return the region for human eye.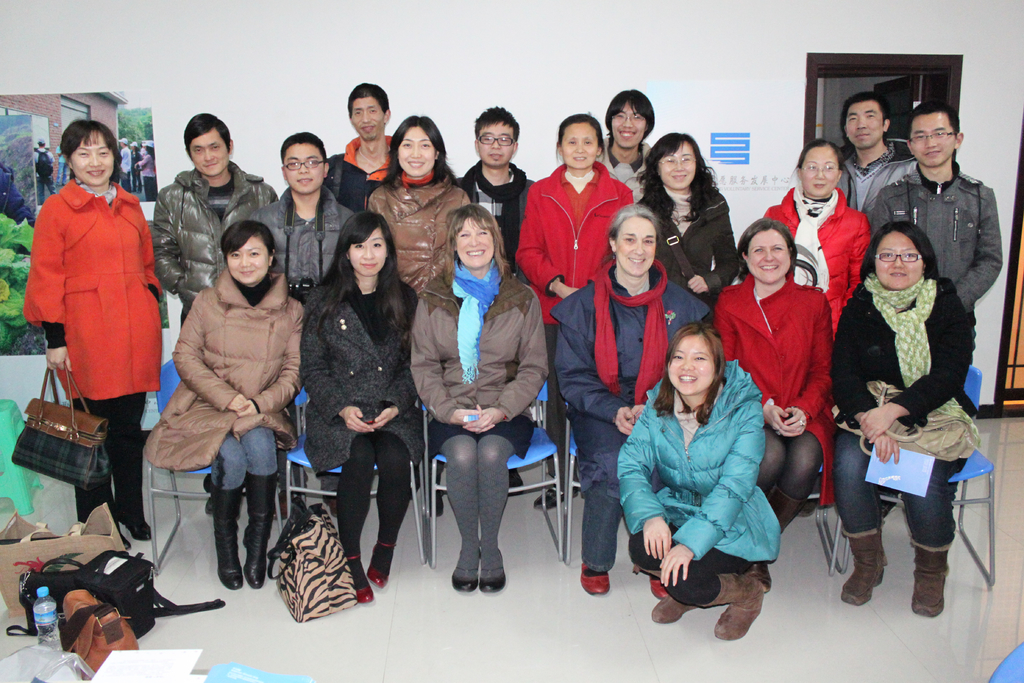
[left=290, top=161, right=298, bottom=167].
